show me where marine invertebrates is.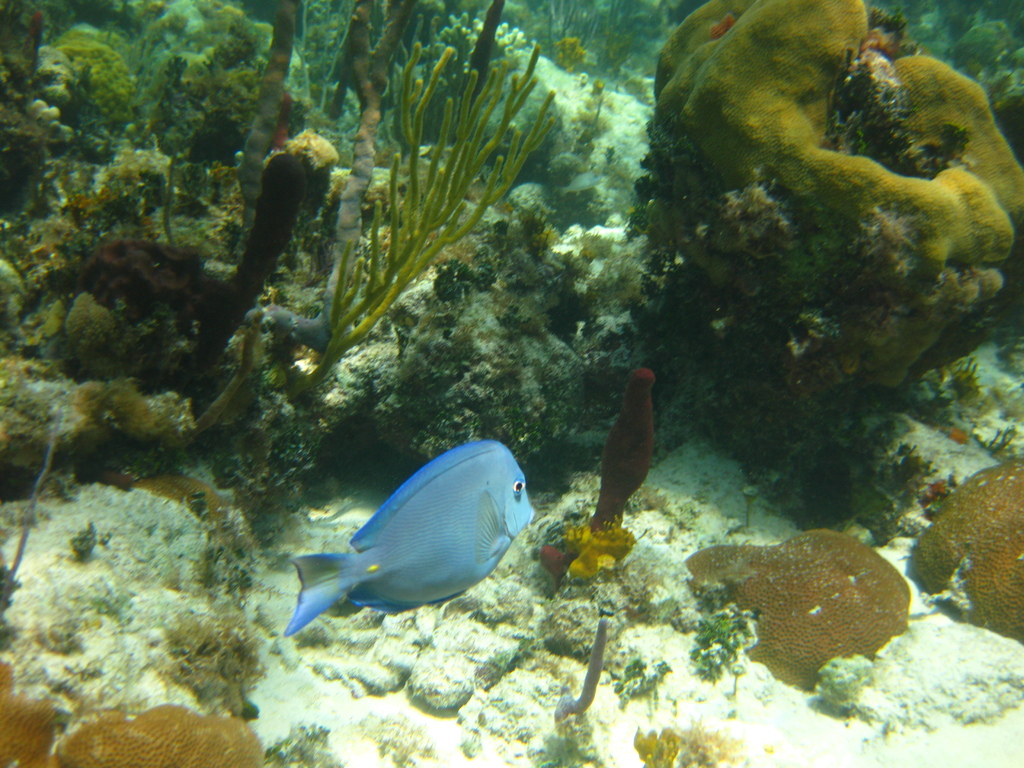
marine invertebrates is at [left=28, top=29, right=165, bottom=155].
